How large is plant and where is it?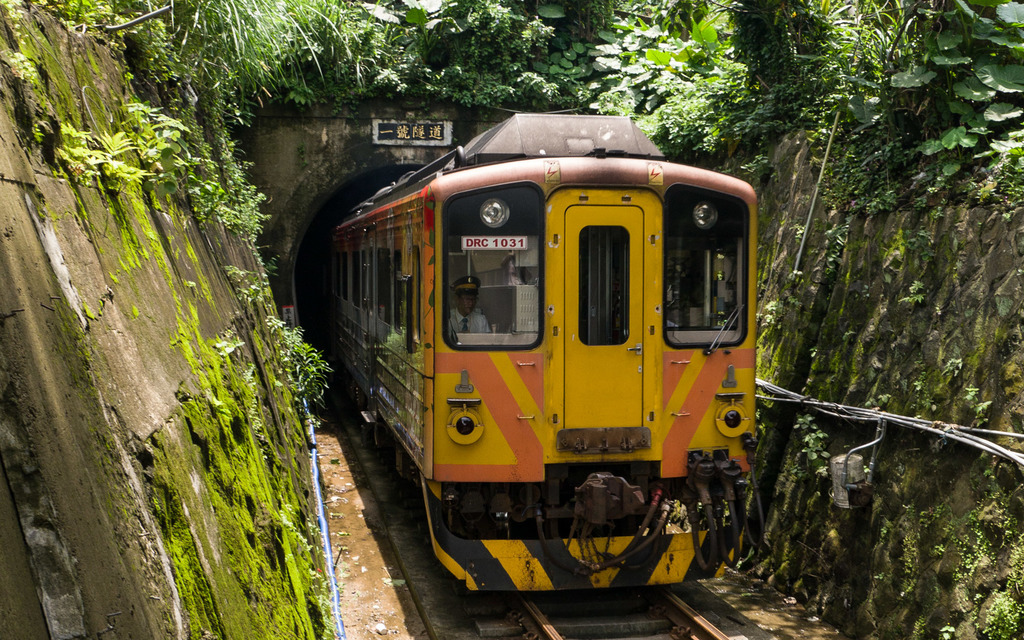
Bounding box: <bbox>908, 356, 932, 415</bbox>.
